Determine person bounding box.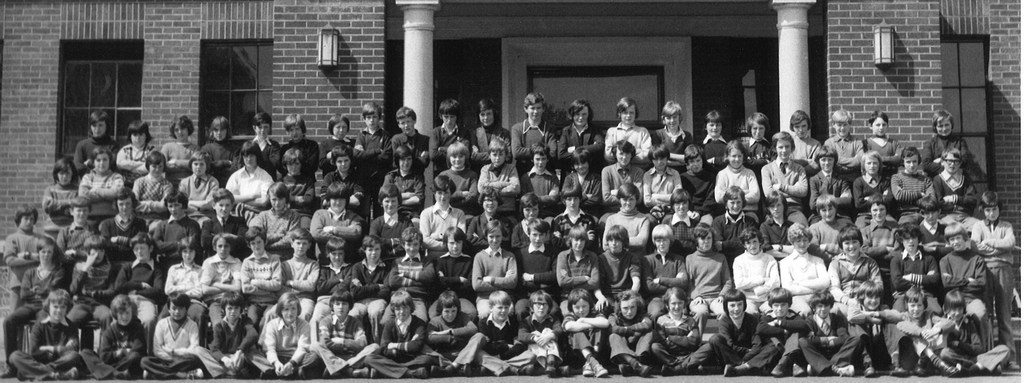
Determined: left=318, top=145, right=368, bottom=215.
